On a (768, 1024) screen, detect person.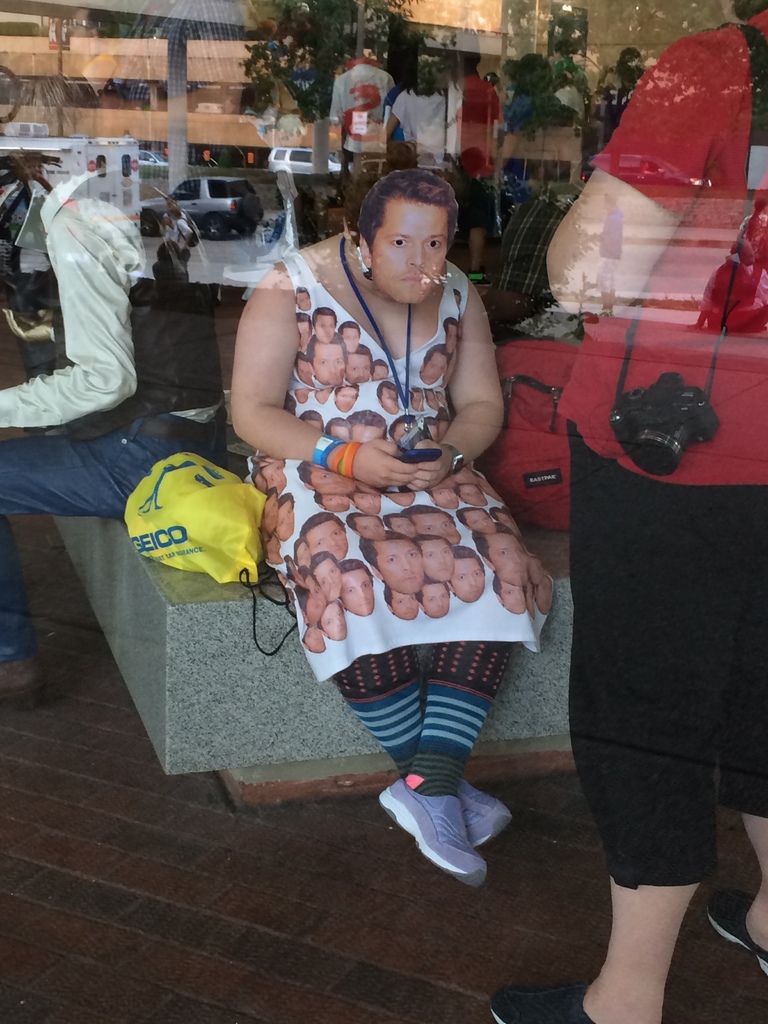
419/529/455/582.
